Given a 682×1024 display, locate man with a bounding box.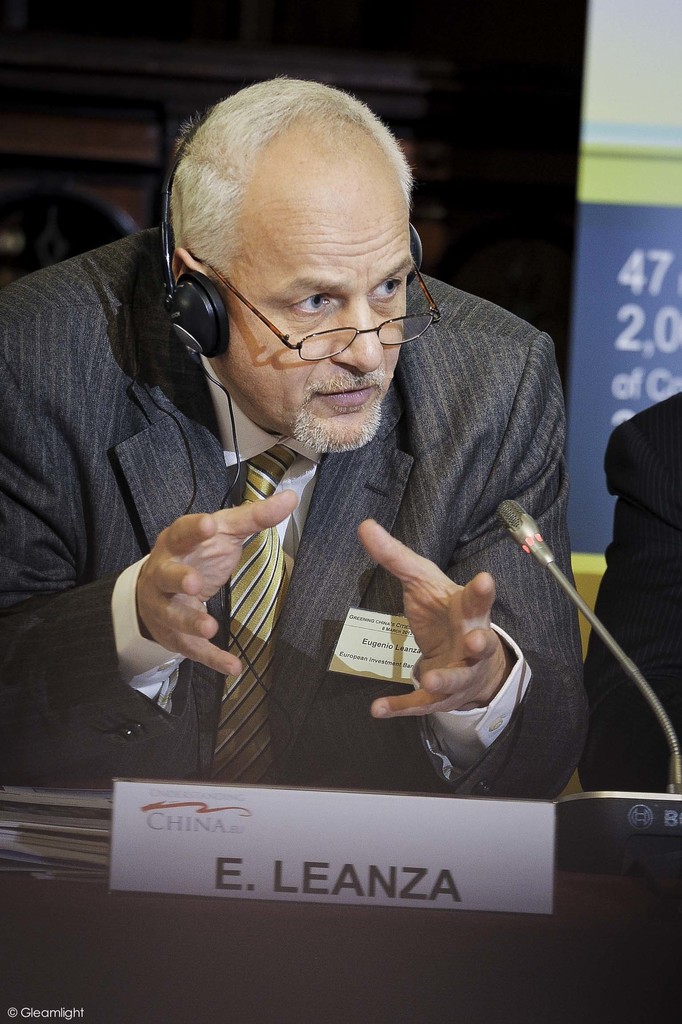
Located: <region>43, 95, 605, 829</region>.
